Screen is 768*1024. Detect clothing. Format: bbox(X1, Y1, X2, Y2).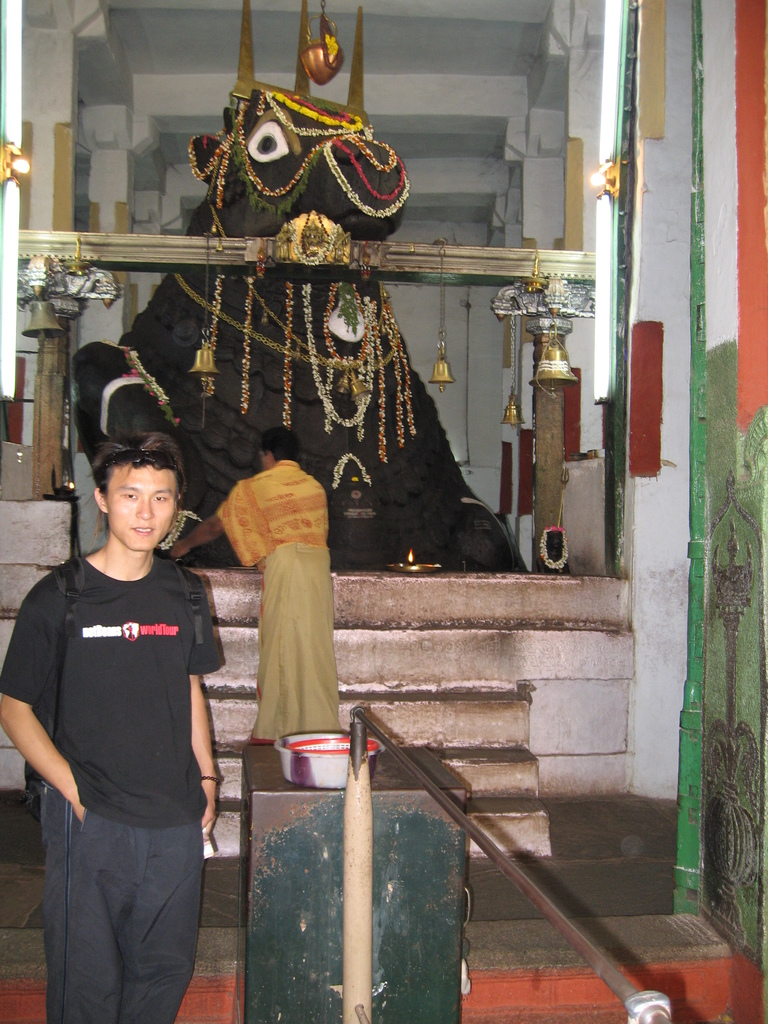
bbox(24, 484, 223, 977).
